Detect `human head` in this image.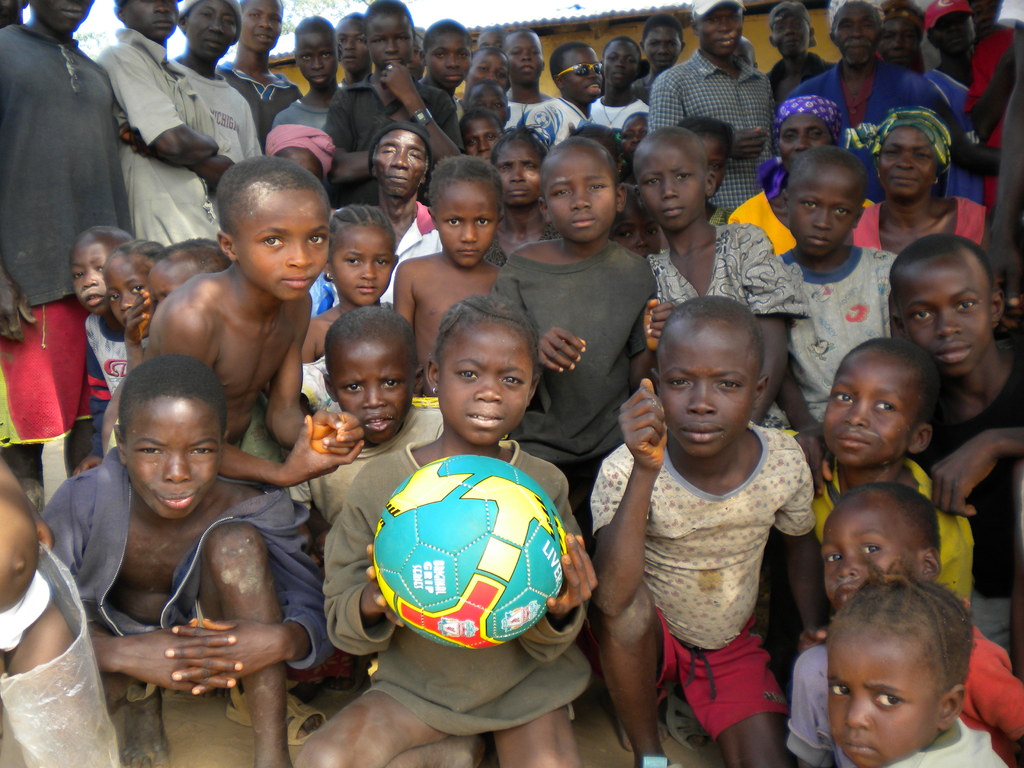
Detection: x1=111 y1=352 x2=230 y2=524.
